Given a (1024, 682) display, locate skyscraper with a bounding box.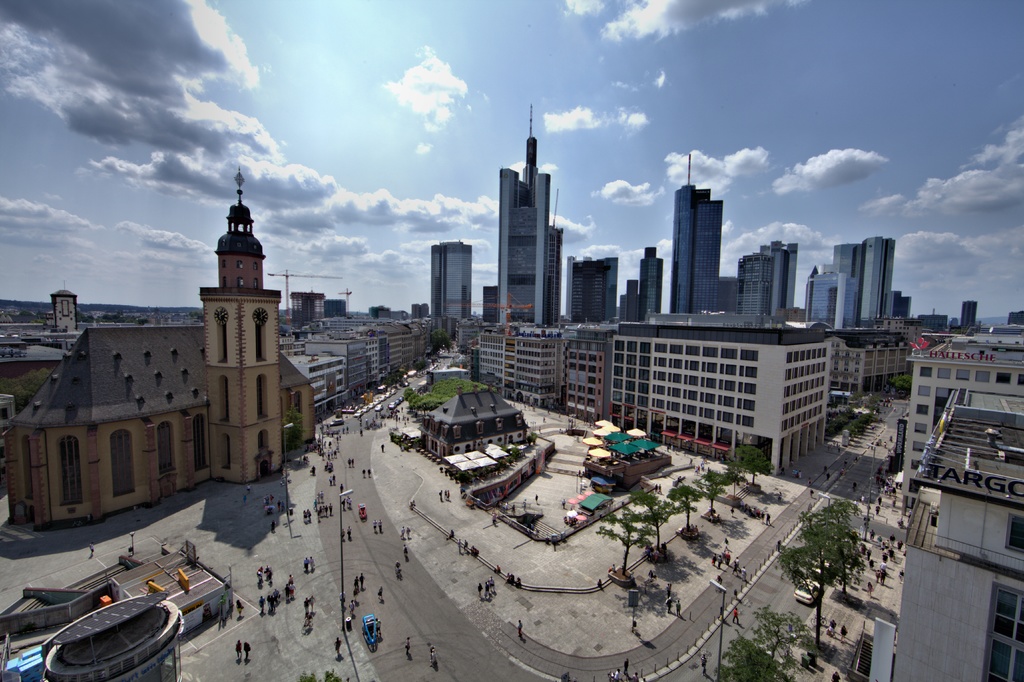
Located: [x1=668, y1=162, x2=742, y2=303].
